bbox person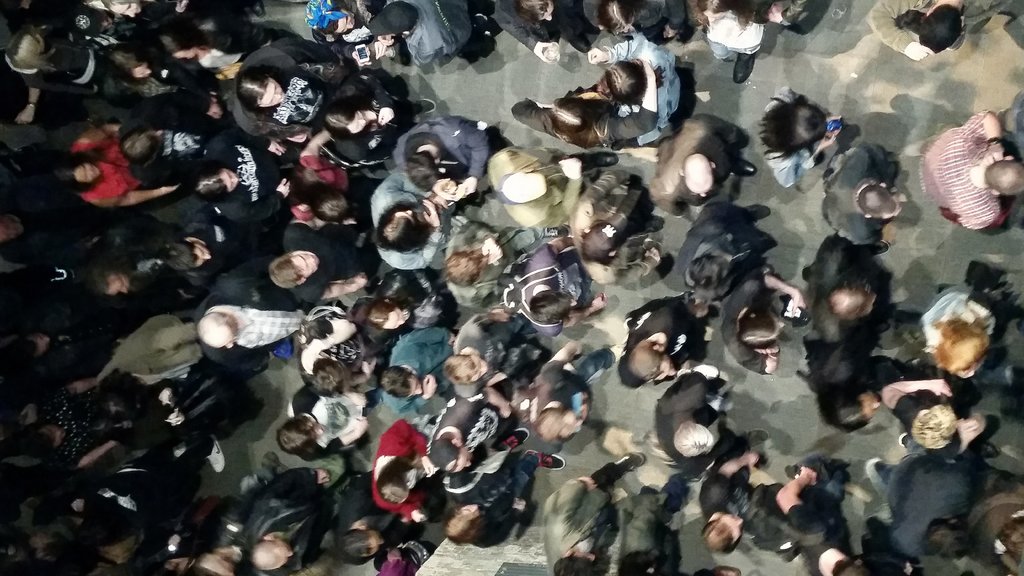
{"left": 417, "top": 384, "right": 529, "bottom": 477}
